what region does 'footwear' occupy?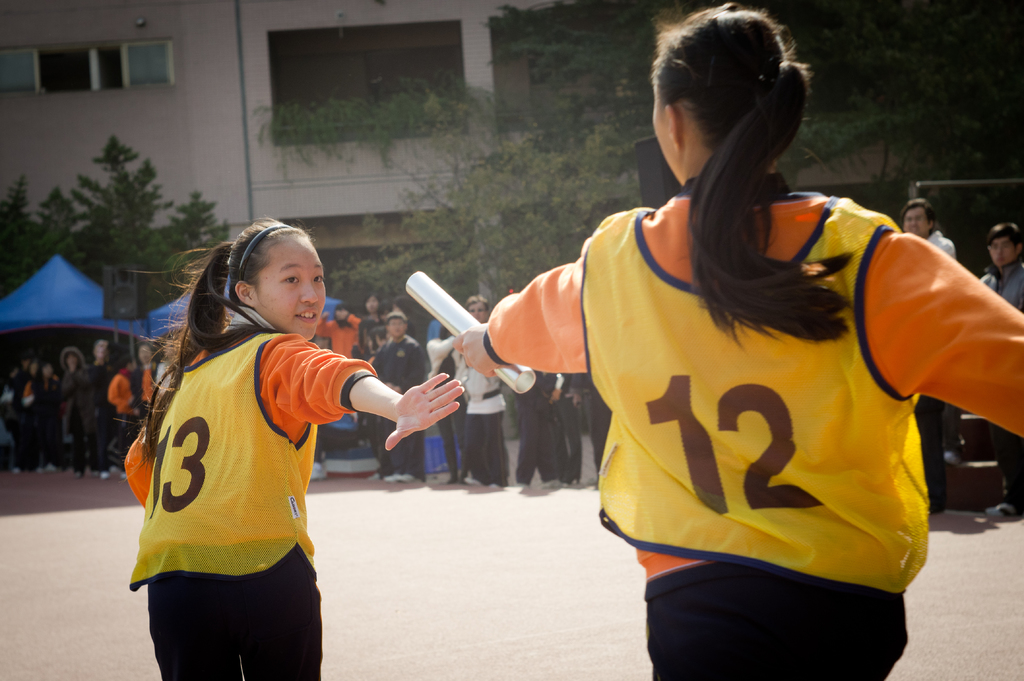
x1=368, y1=472, x2=378, y2=479.
